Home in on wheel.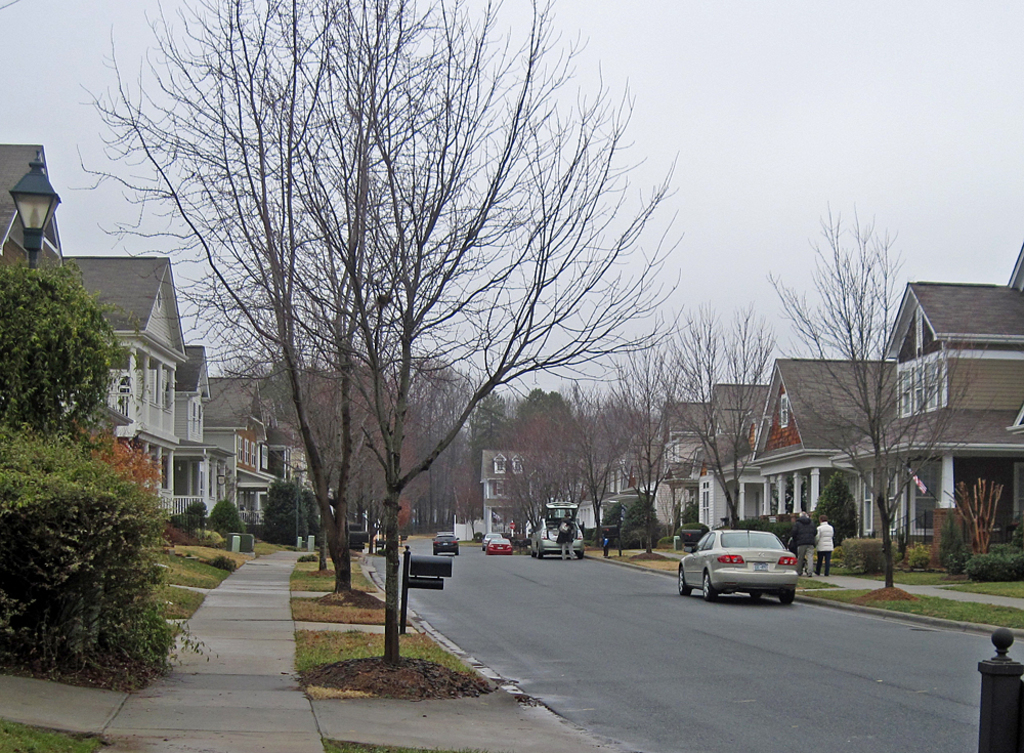
Homed in at Rect(676, 568, 692, 598).
